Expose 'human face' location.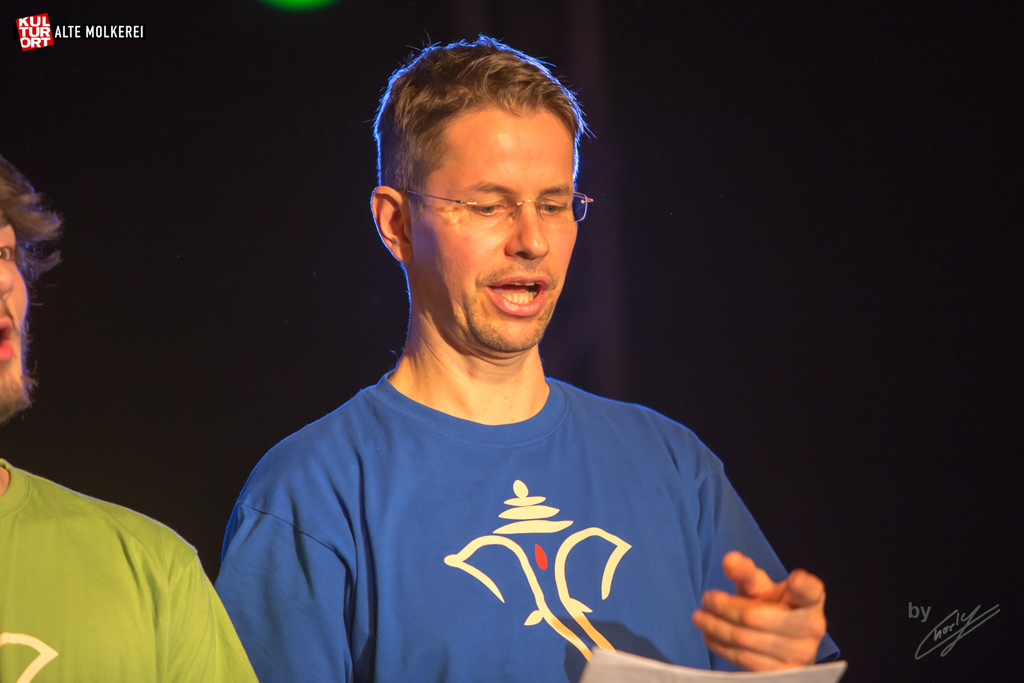
Exposed at (0, 213, 31, 404).
